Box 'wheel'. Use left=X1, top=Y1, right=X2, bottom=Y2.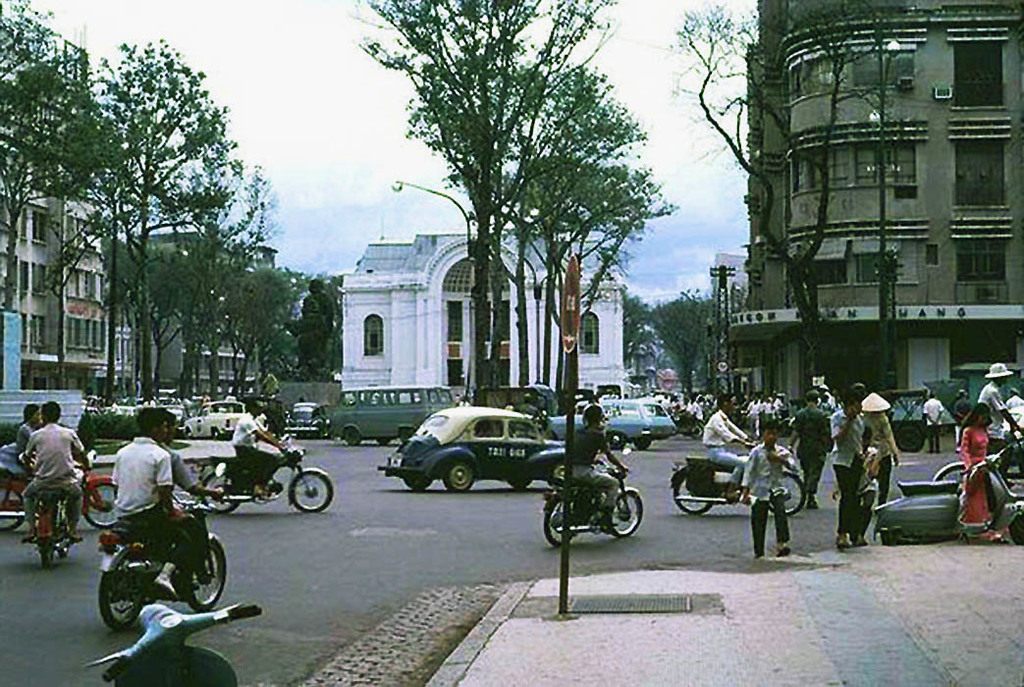
left=444, top=454, right=473, bottom=492.
